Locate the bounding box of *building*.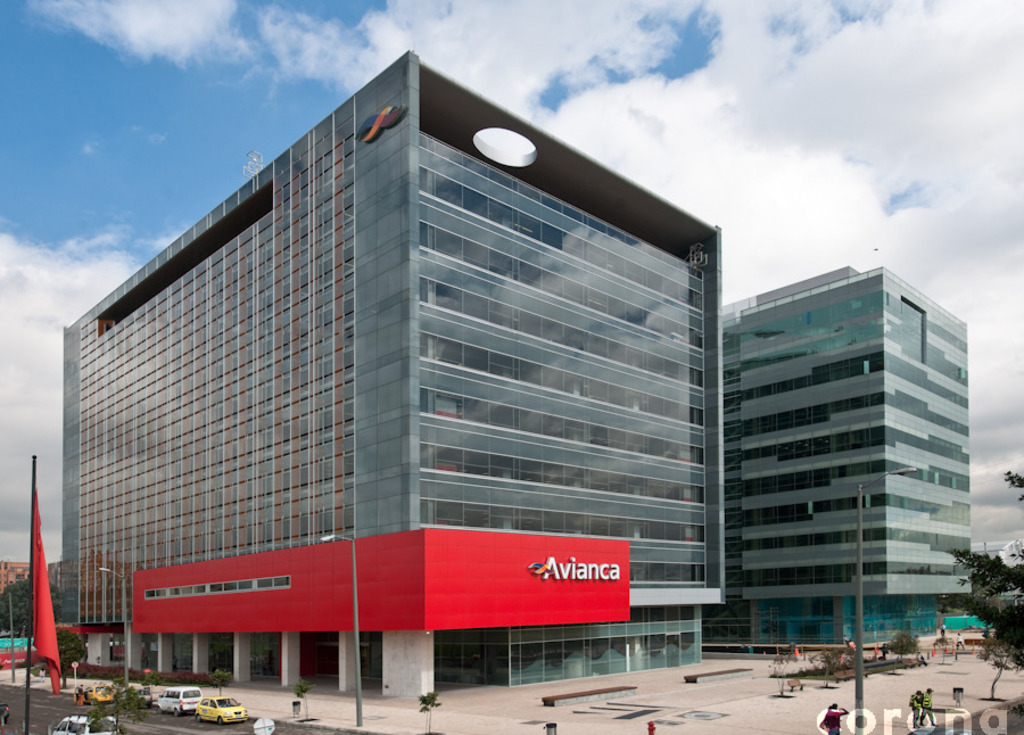
Bounding box: box(0, 559, 32, 597).
